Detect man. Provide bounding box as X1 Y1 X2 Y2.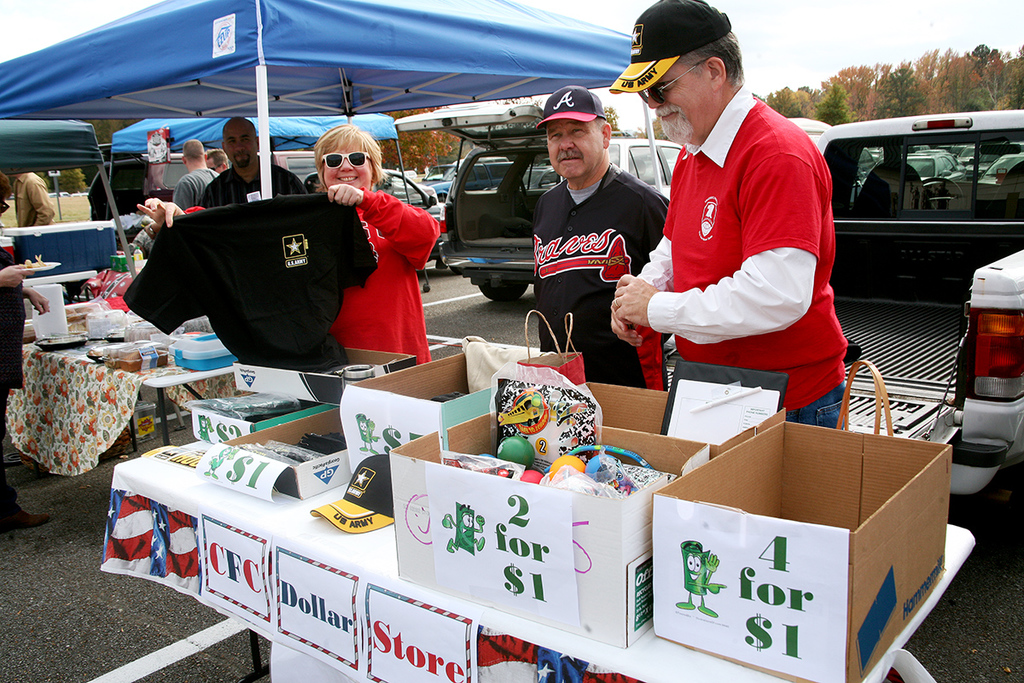
620 22 864 435.
